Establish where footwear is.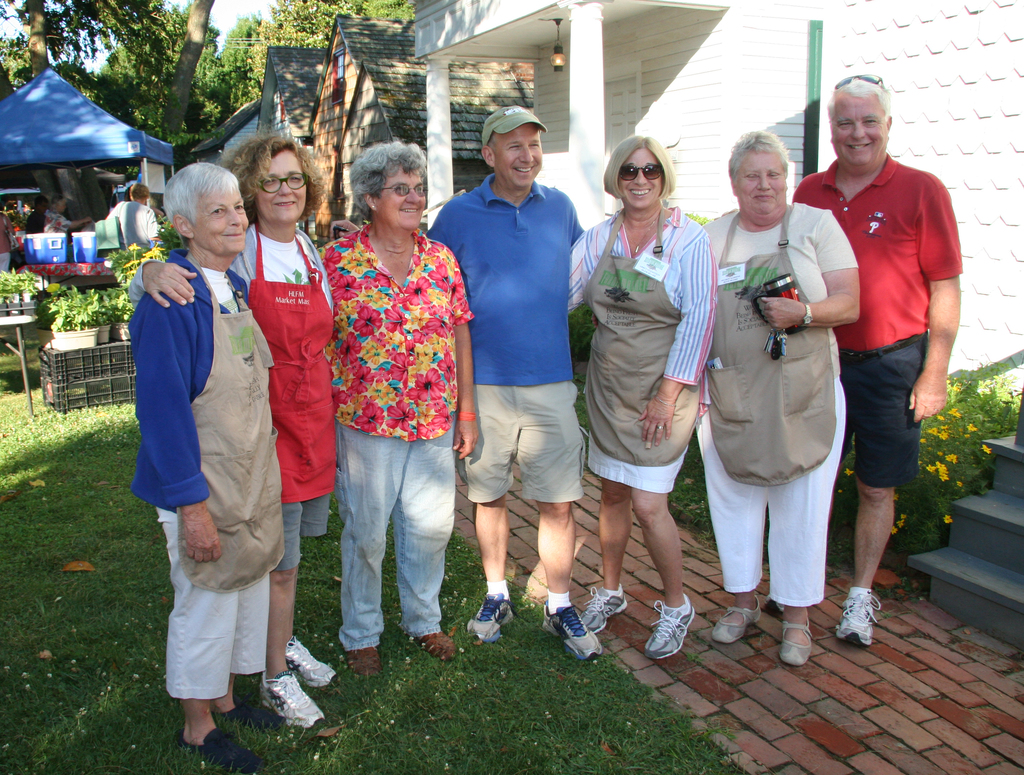
Established at left=412, top=632, right=456, bottom=664.
